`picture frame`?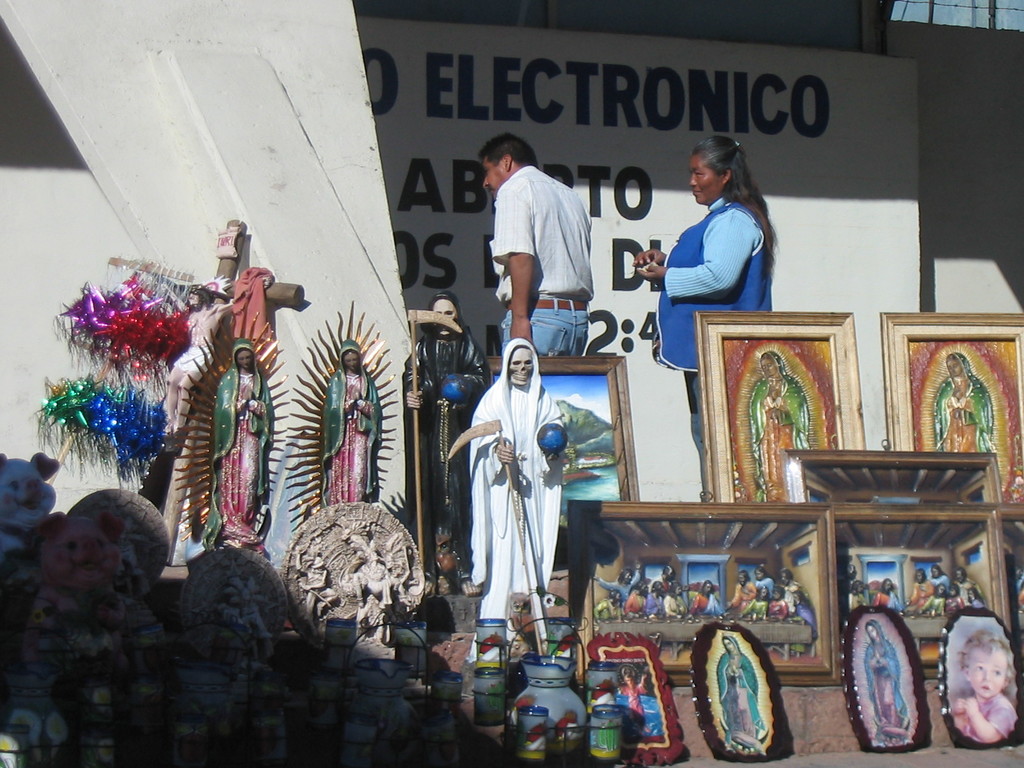
box(492, 348, 645, 547)
